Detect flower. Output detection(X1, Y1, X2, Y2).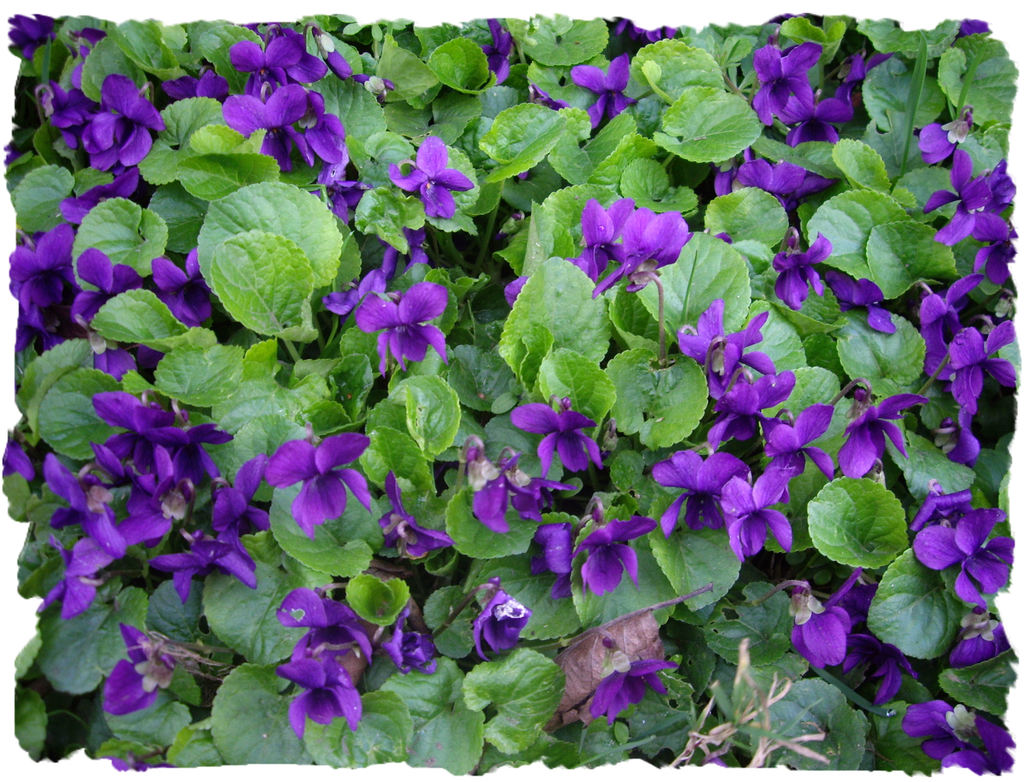
detection(787, 566, 865, 669).
